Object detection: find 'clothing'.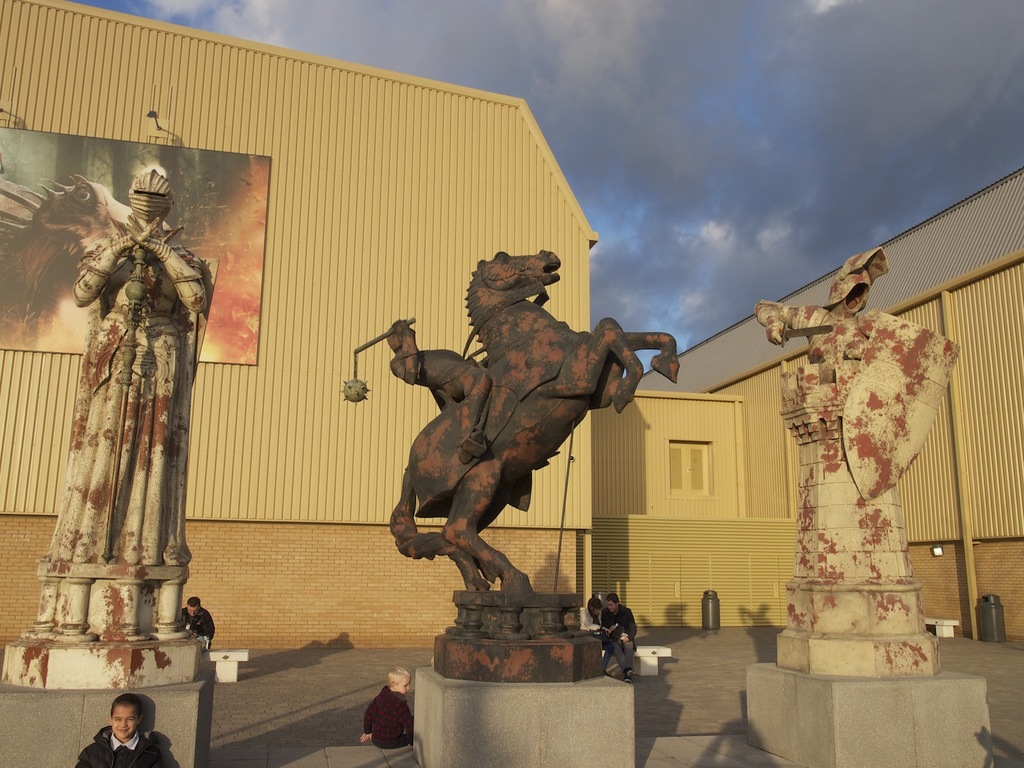
[left=184, top=604, right=218, bottom=639].
